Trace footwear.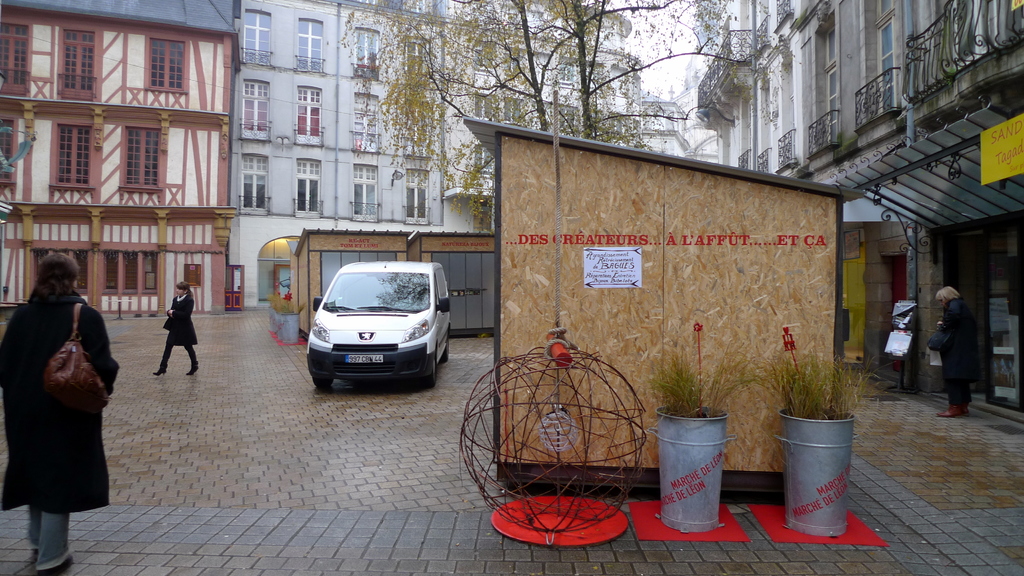
Traced to bbox=[154, 367, 168, 380].
